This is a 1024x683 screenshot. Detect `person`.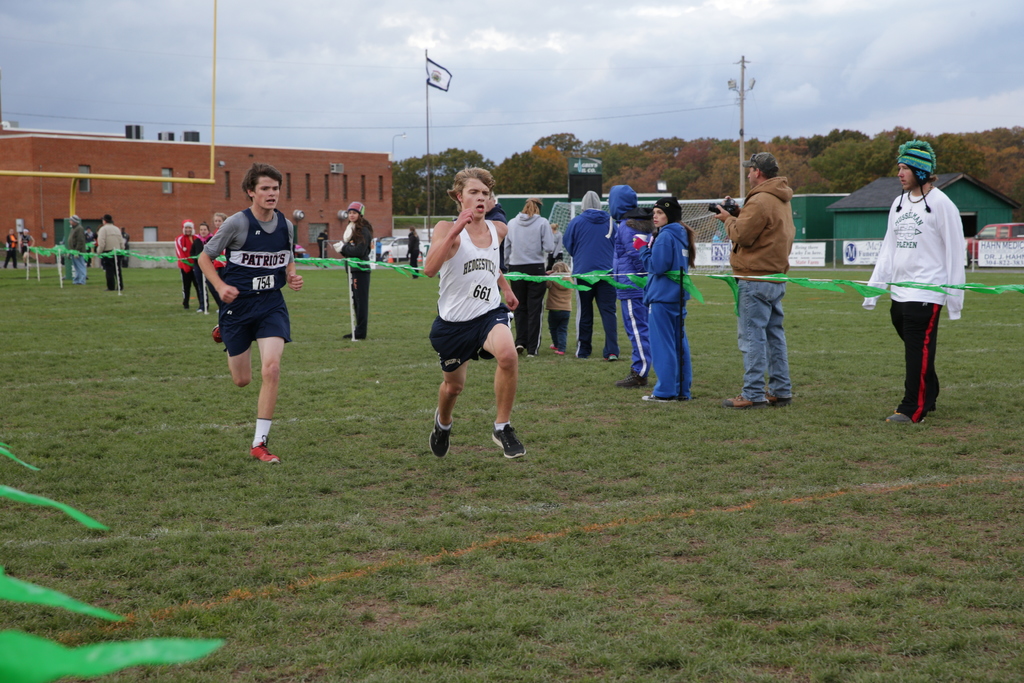
bbox=(616, 179, 648, 381).
